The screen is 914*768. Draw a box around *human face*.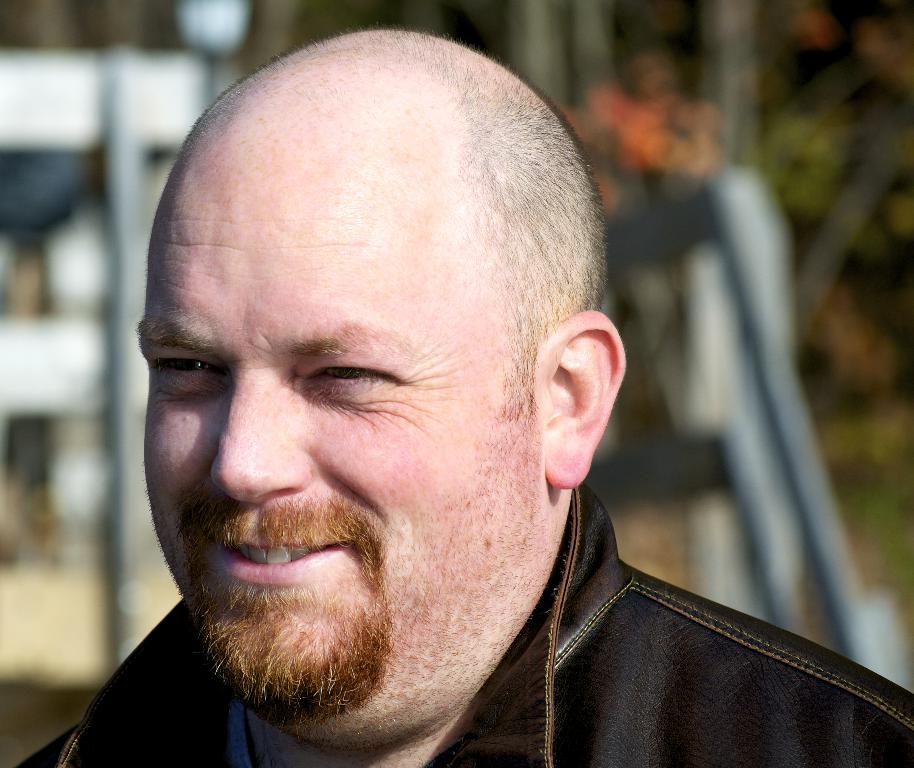
(125,129,541,731).
